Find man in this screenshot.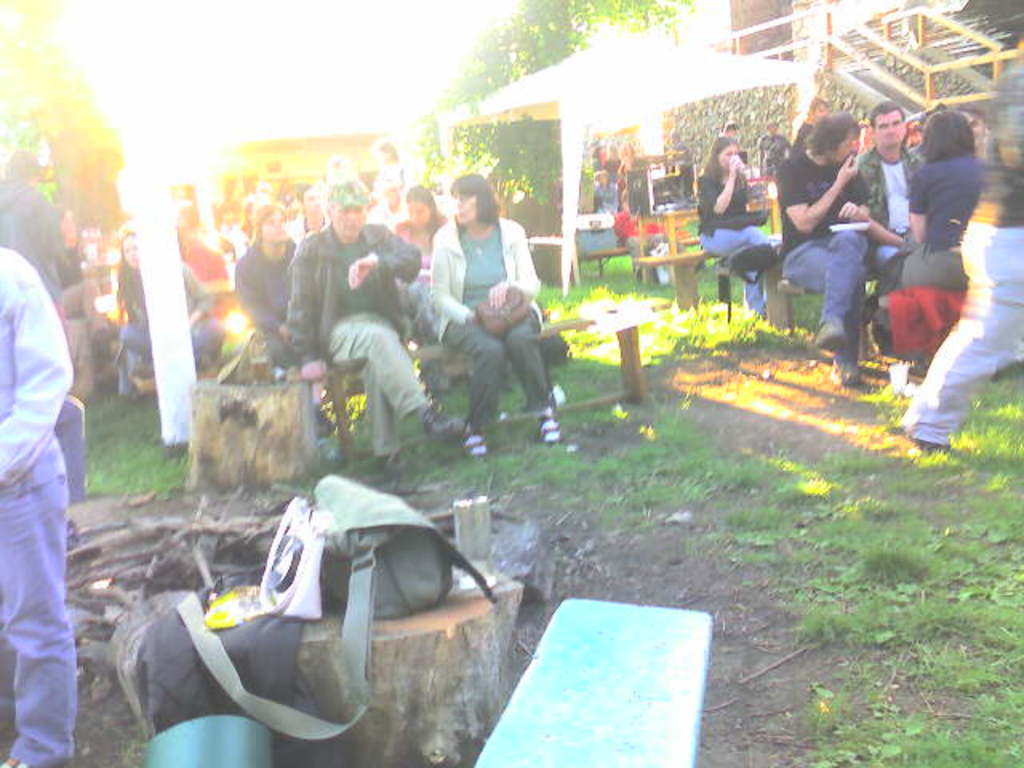
The bounding box for man is BBox(285, 181, 475, 482).
